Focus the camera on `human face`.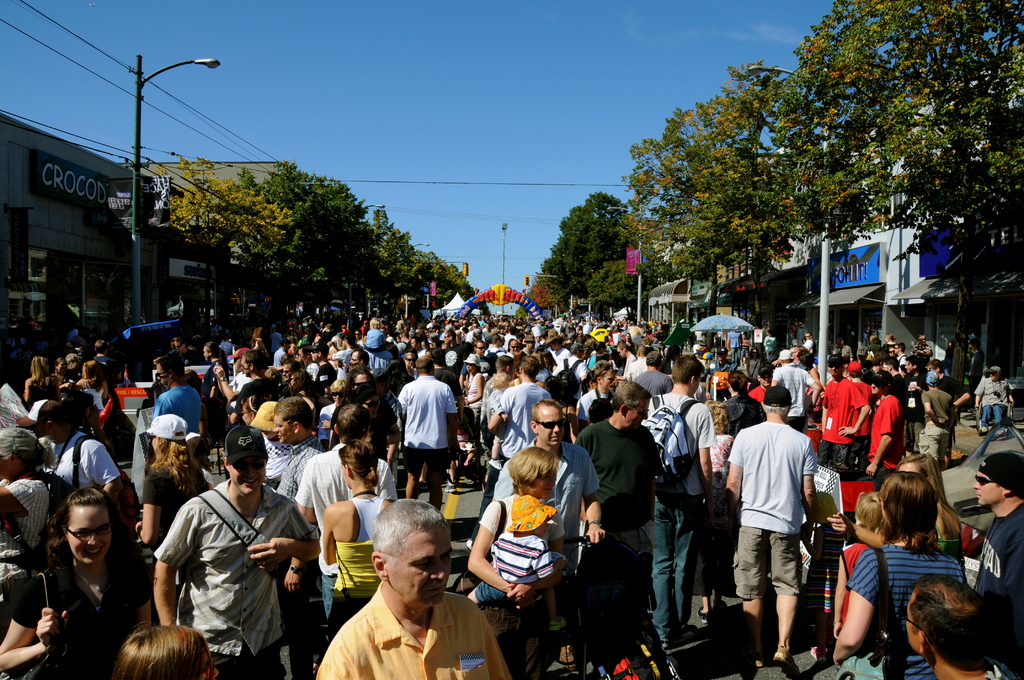
Focus region: x1=410, y1=340, x2=416, y2=346.
